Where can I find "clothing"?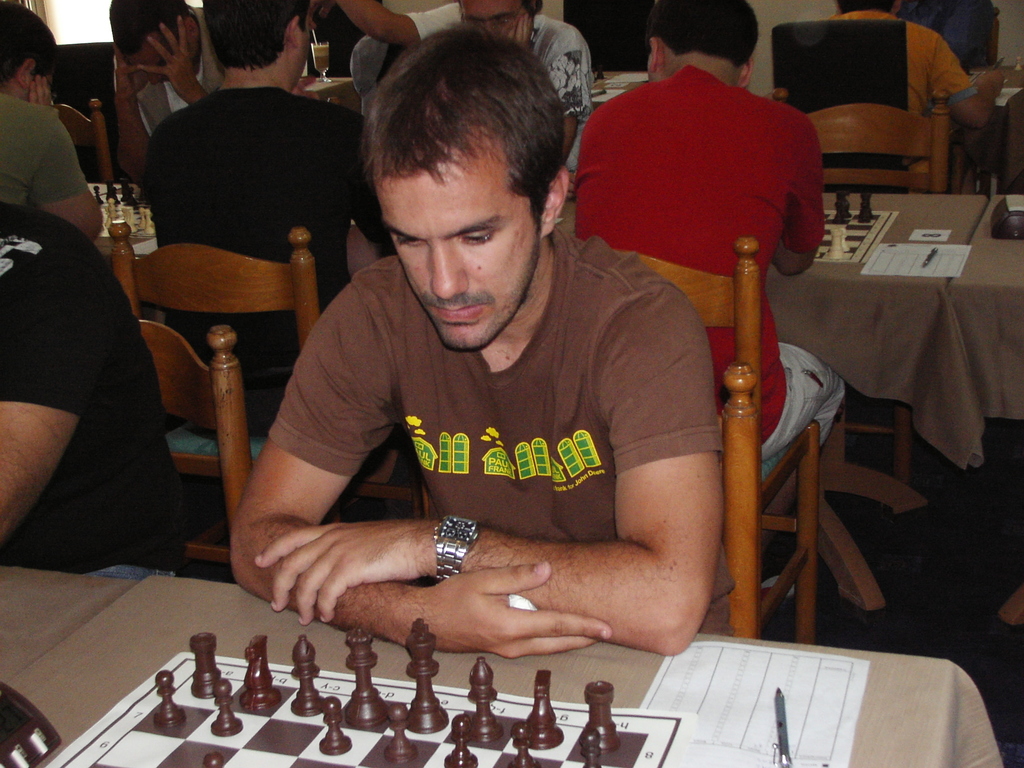
You can find it at detection(132, 77, 381, 381).
